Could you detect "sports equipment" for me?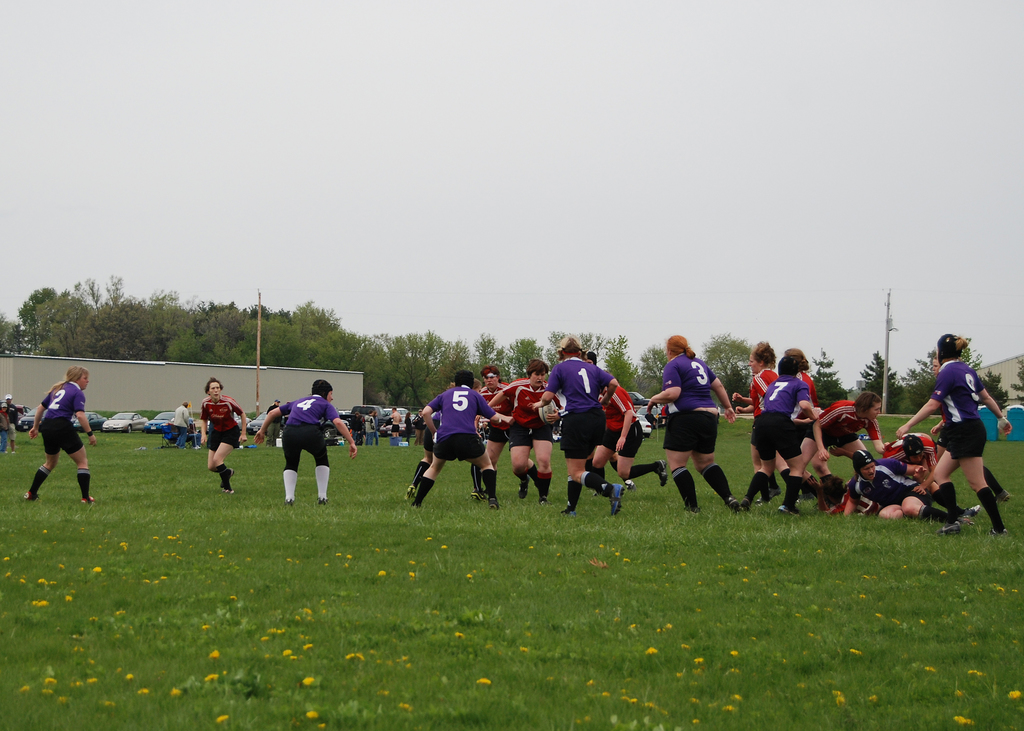
Detection result: x1=777, y1=355, x2=798, y2=376.
